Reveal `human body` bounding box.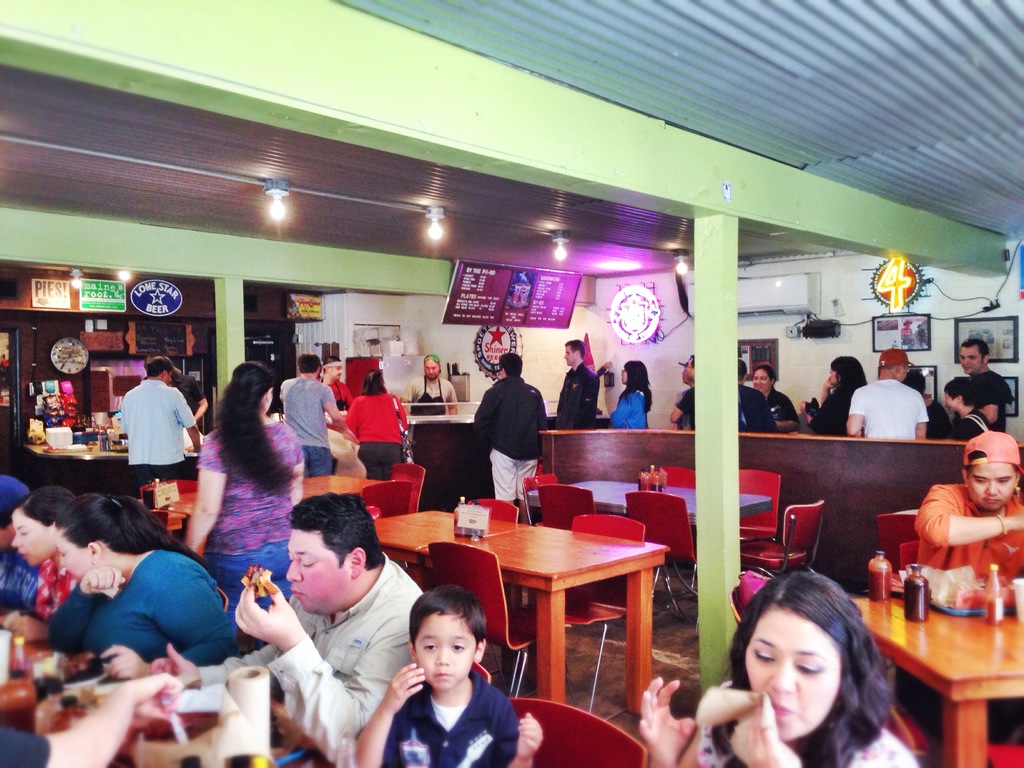
Revealed: detection(46, 495, 236, 665).
